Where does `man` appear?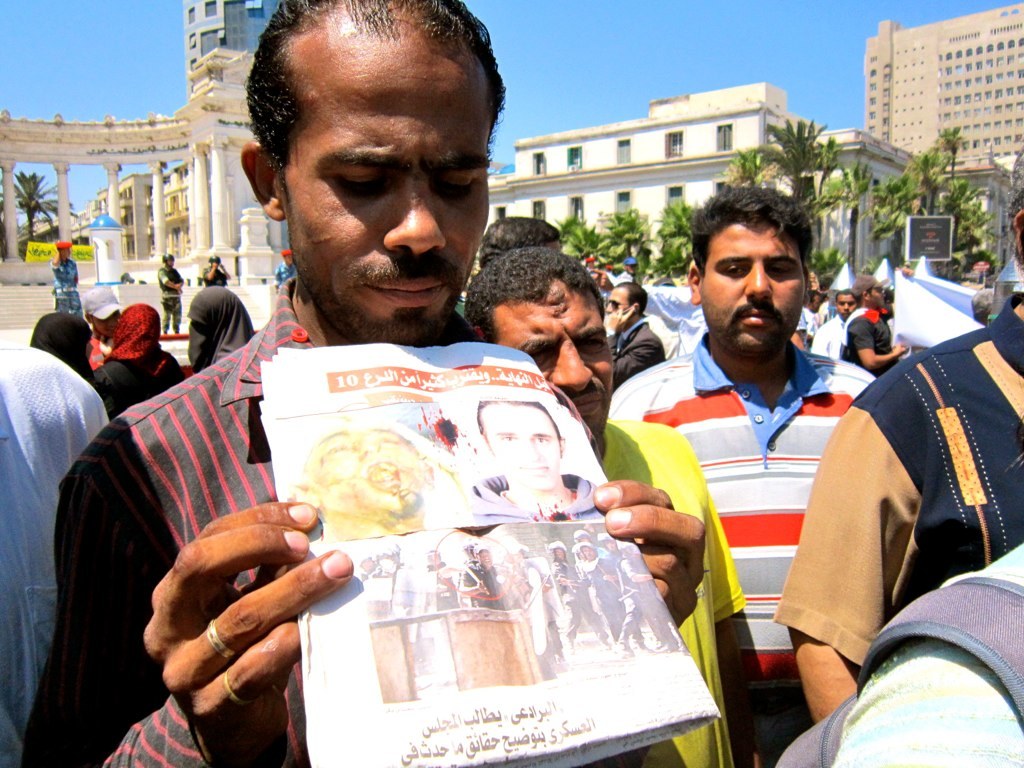
Appears at pyautogui.locateOnScreen(364, 544, 417, 617).
